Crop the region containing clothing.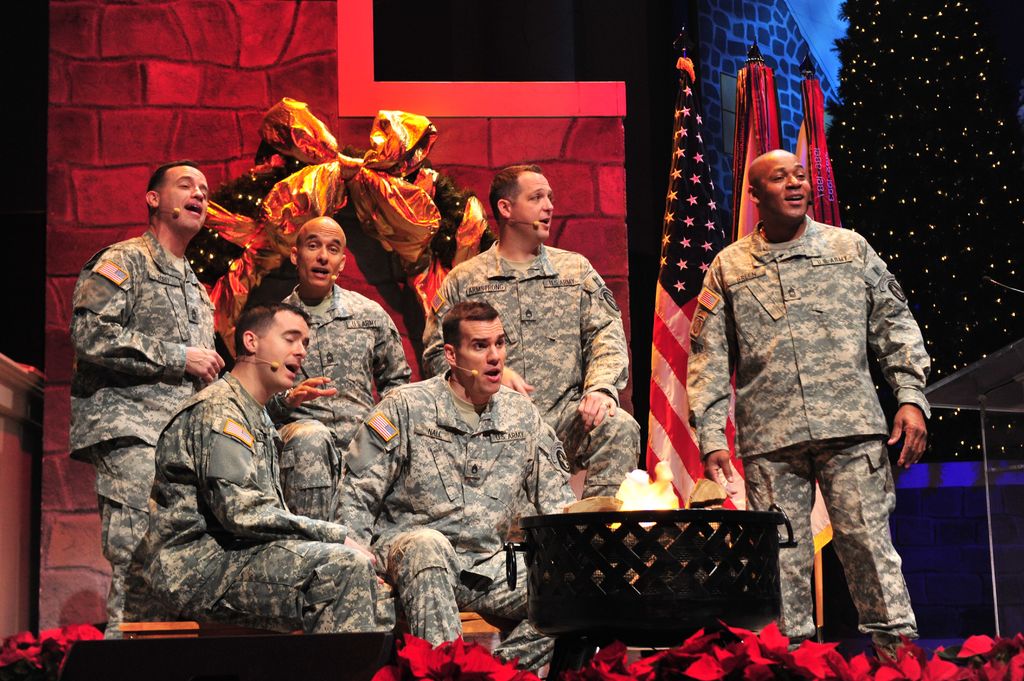
Crop region: 420/240/643/500.
